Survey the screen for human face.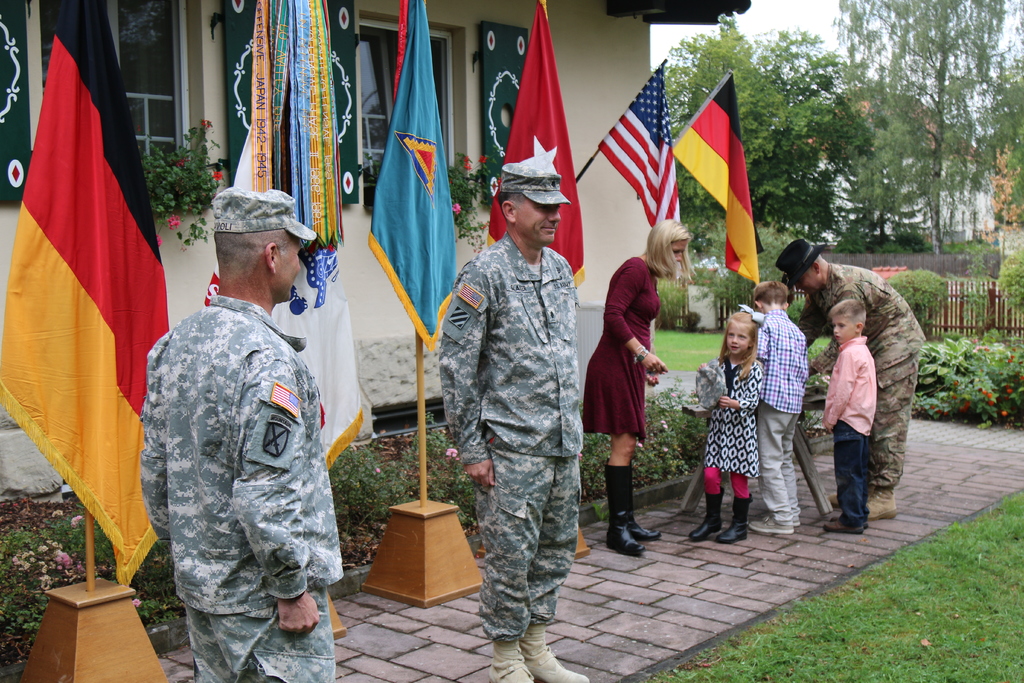
Survey found: Rect(518, 196, 560, 240).
